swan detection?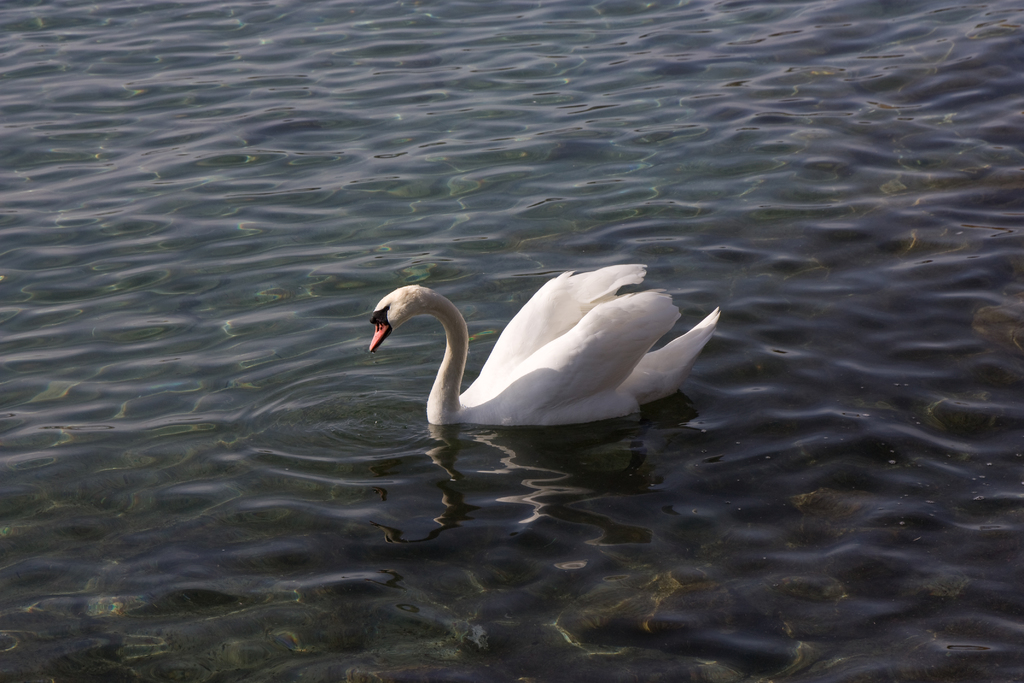
<box>381,261,715,441</box>
